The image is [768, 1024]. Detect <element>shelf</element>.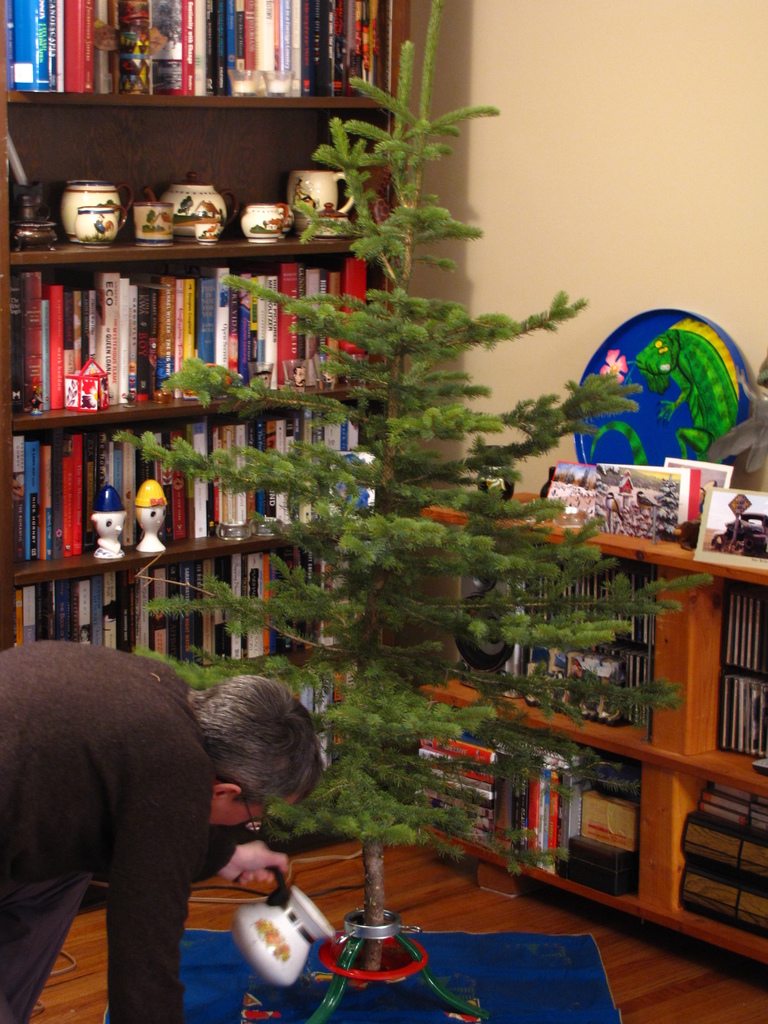
Detection: {"x1": 396, "y1": 520, "x2": 767, "y2": 966}.
